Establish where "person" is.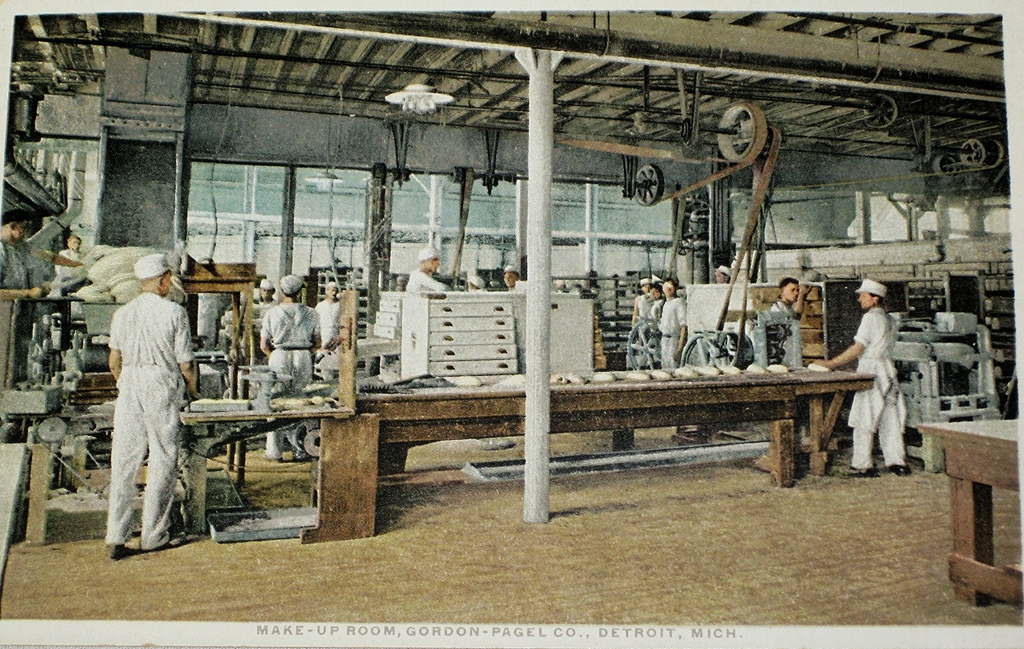
Established at box(465, 272, 484, 292).
